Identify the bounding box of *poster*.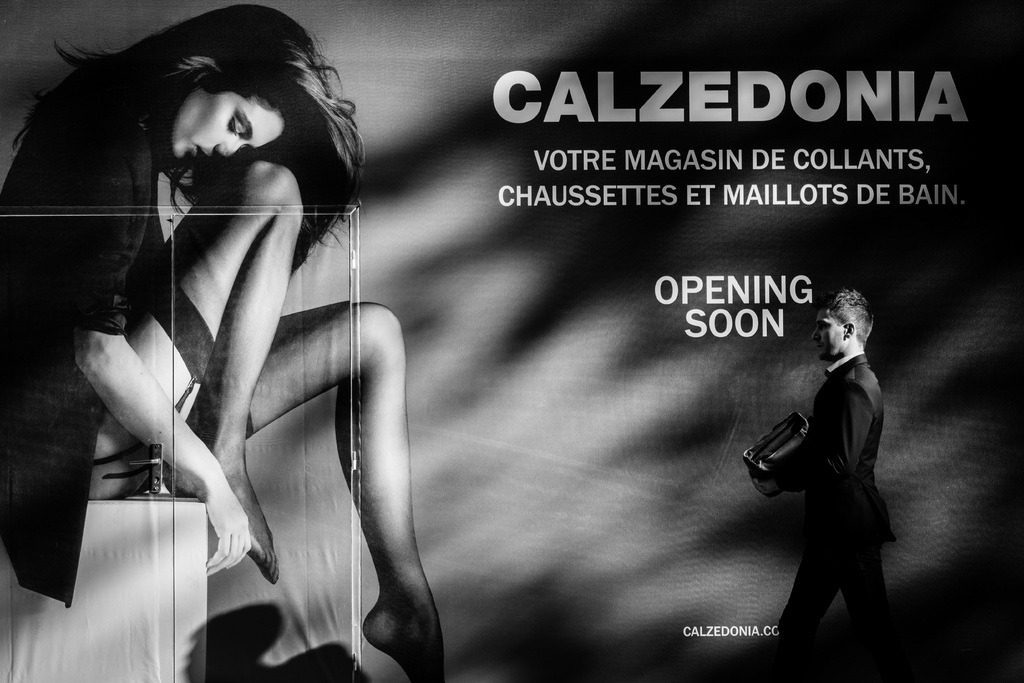
crop(0, 0, 1023, 682).
